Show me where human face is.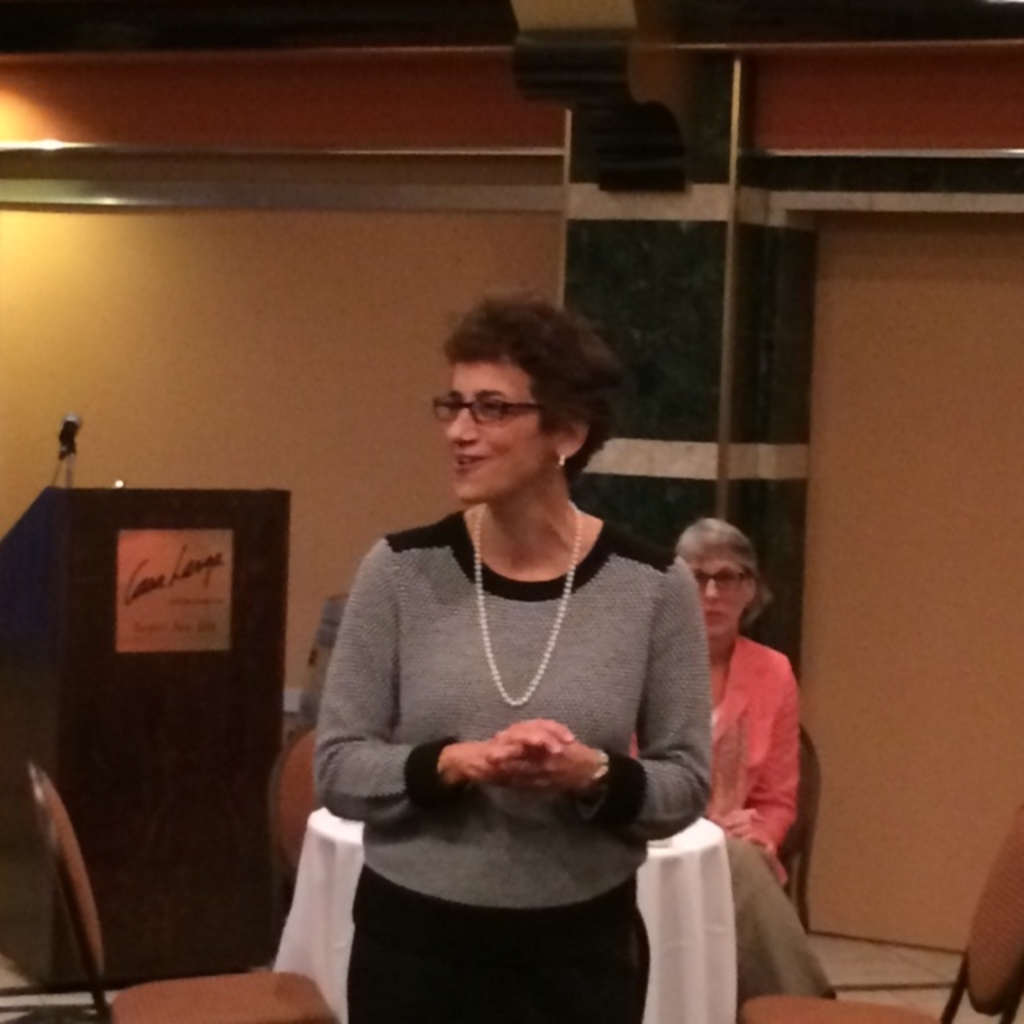
human face is at x1=698, y1=558, x2=746, y2=638.
